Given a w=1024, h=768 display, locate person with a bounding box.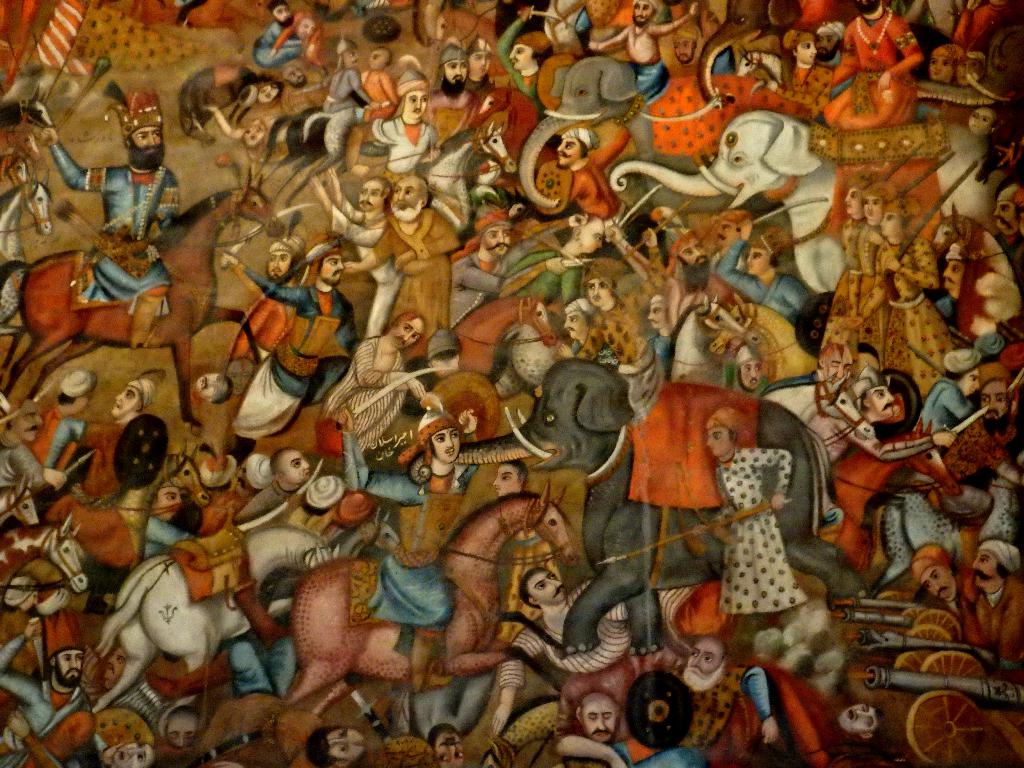
Located: 27, 92, 183, 355.
